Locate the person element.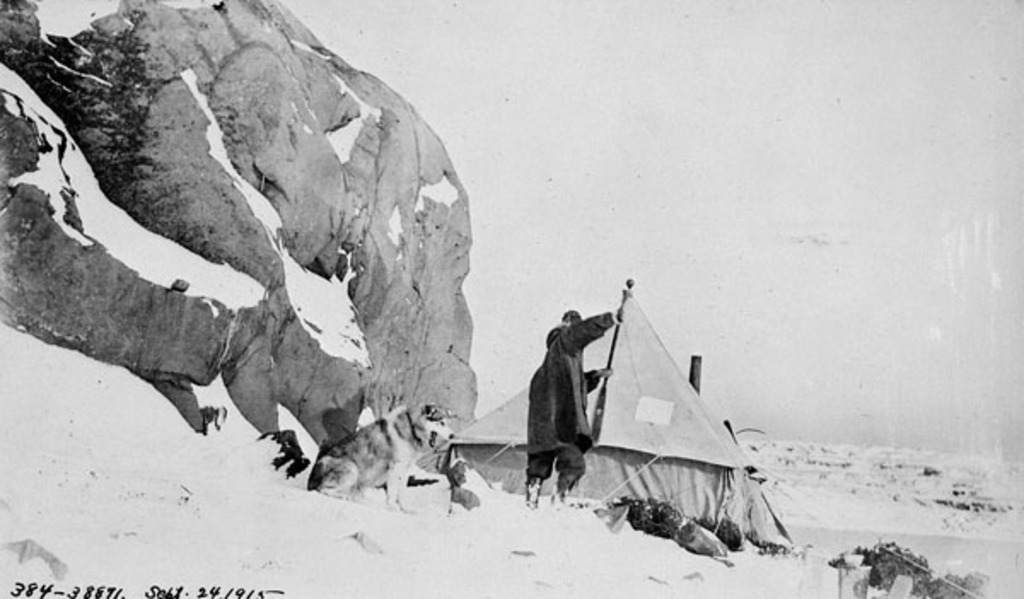
Element bbox: box(526, 283, 613, 505).
